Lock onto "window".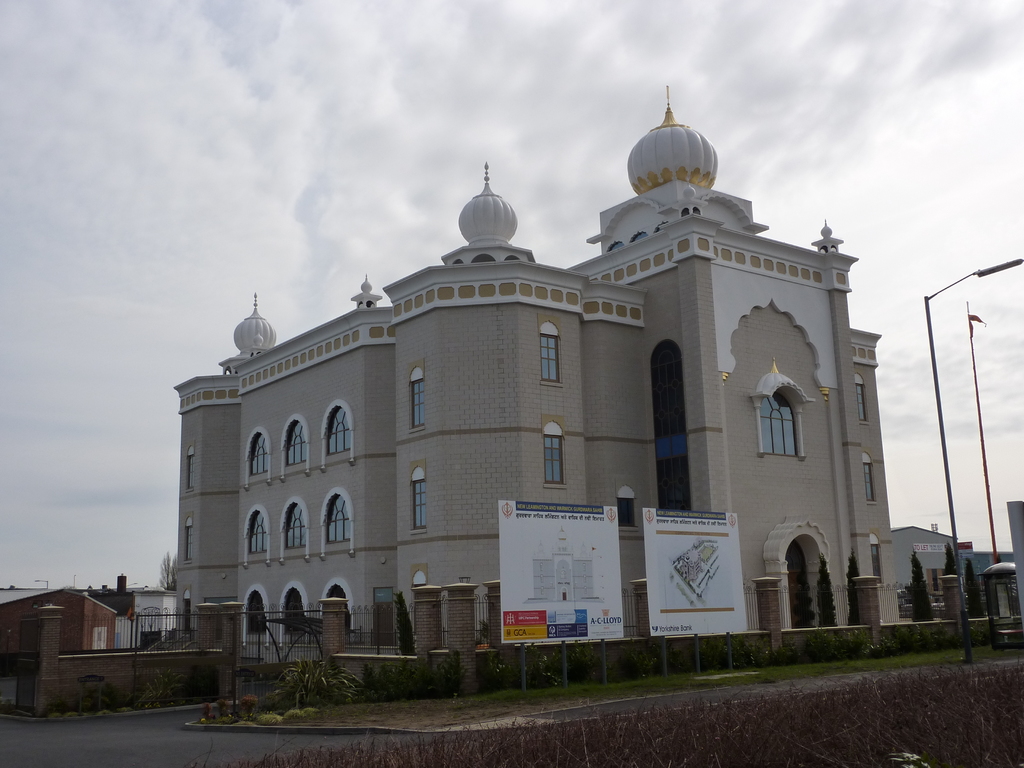
Locked: Rect(540, 328, 563, 390).
